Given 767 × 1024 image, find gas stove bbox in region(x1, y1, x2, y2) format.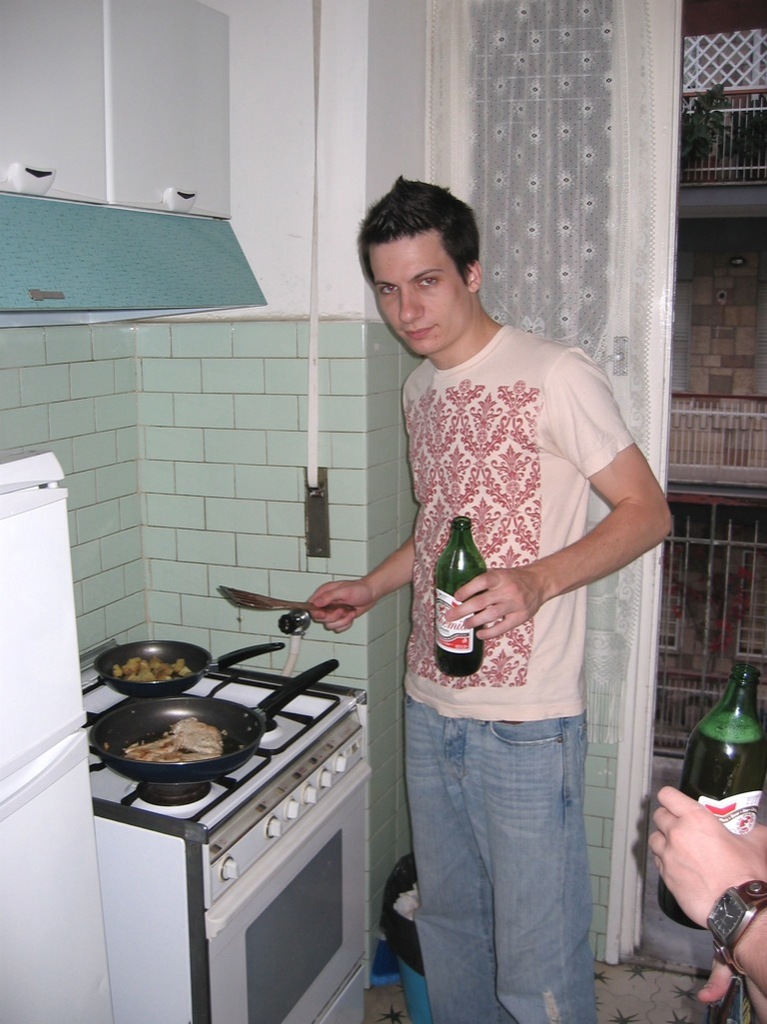
region(85, 661, 344, 838).
